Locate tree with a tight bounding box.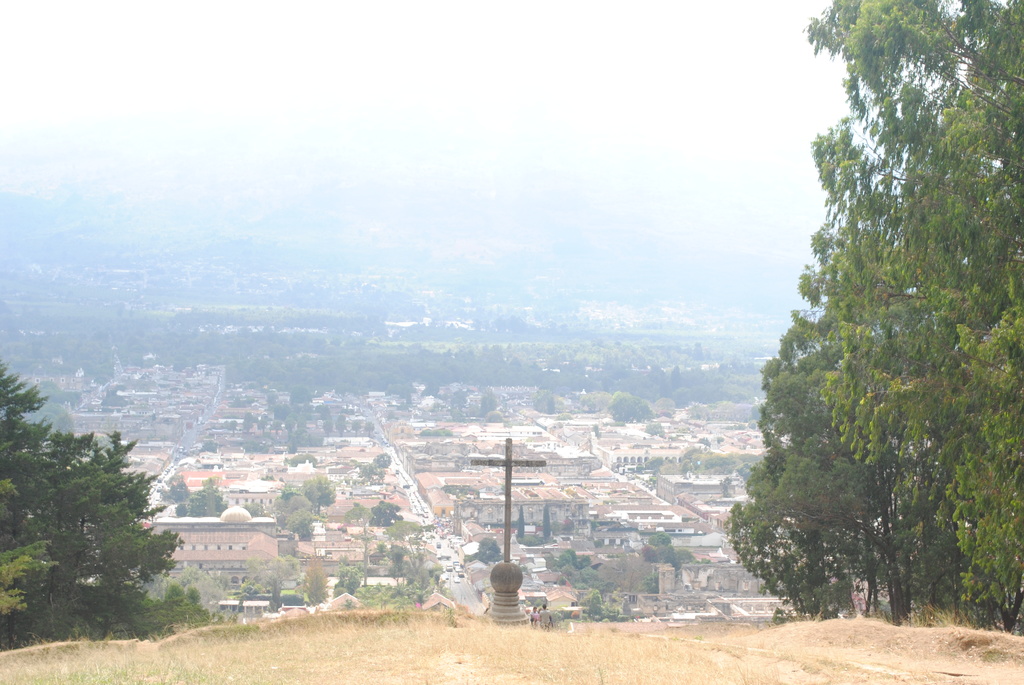
BBox(605, 391, 649, 423).
